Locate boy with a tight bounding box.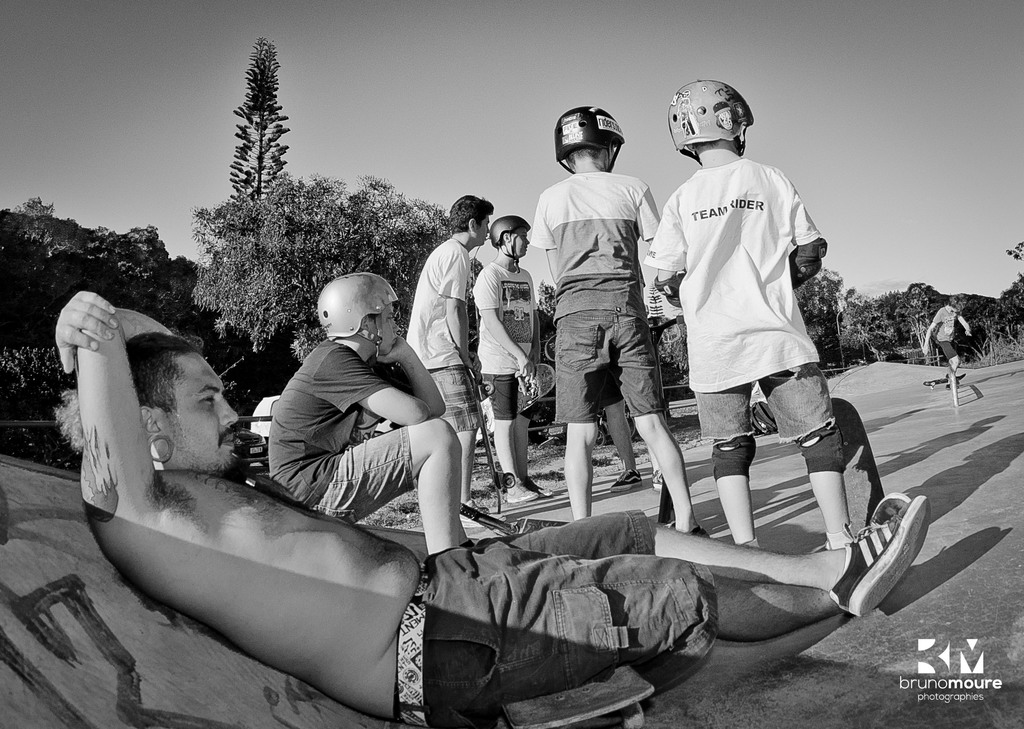
[527, 101, 700, 543].
